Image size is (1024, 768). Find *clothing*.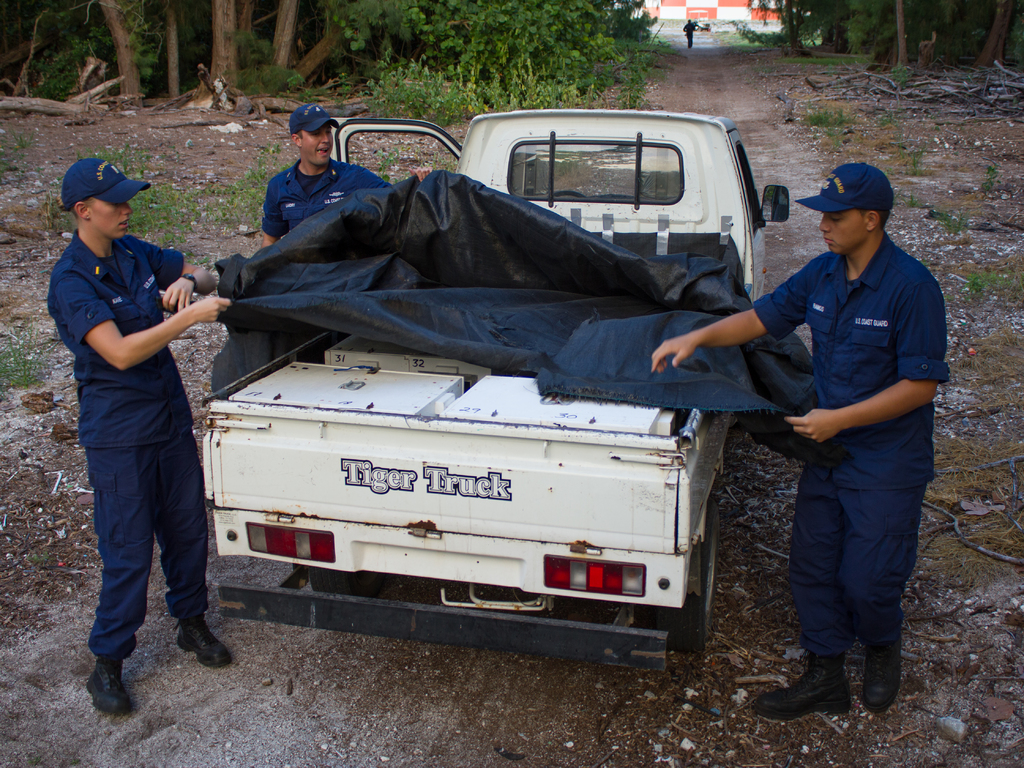
{"x1": 252, "y1": 158, "x2": 390, "y2": 245}.
